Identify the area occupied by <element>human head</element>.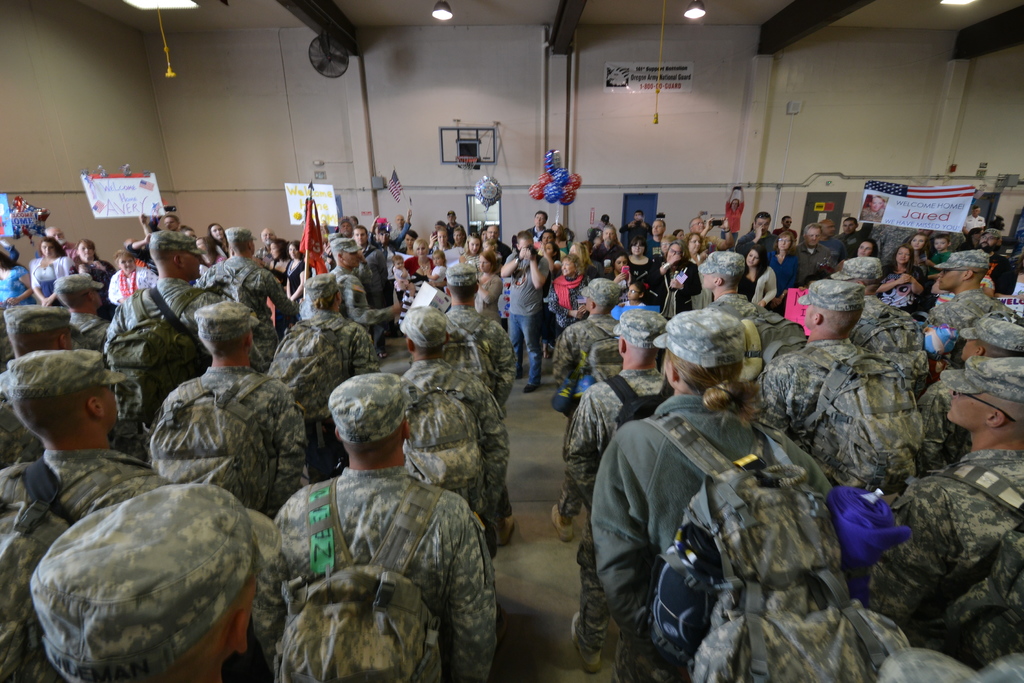
Area: (left=9, top=350, right=121, bottom=440).
